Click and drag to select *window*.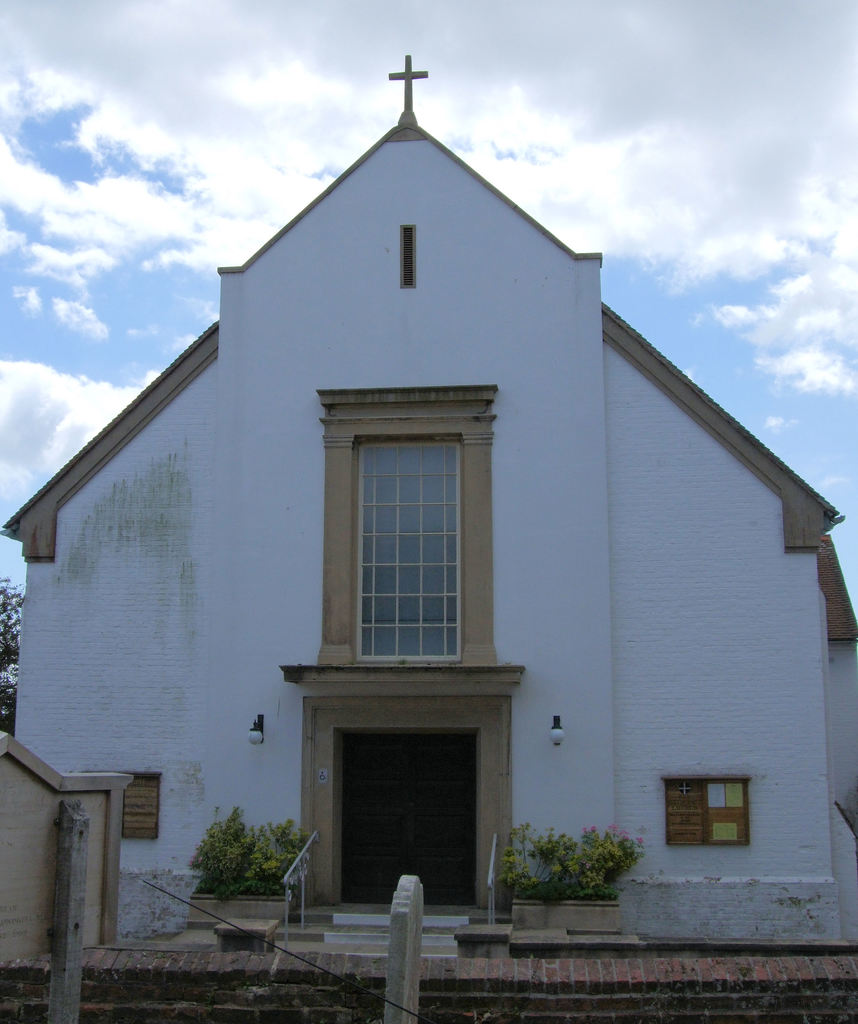
Selection: (left=402, top=221, right=418, bottom=287).
